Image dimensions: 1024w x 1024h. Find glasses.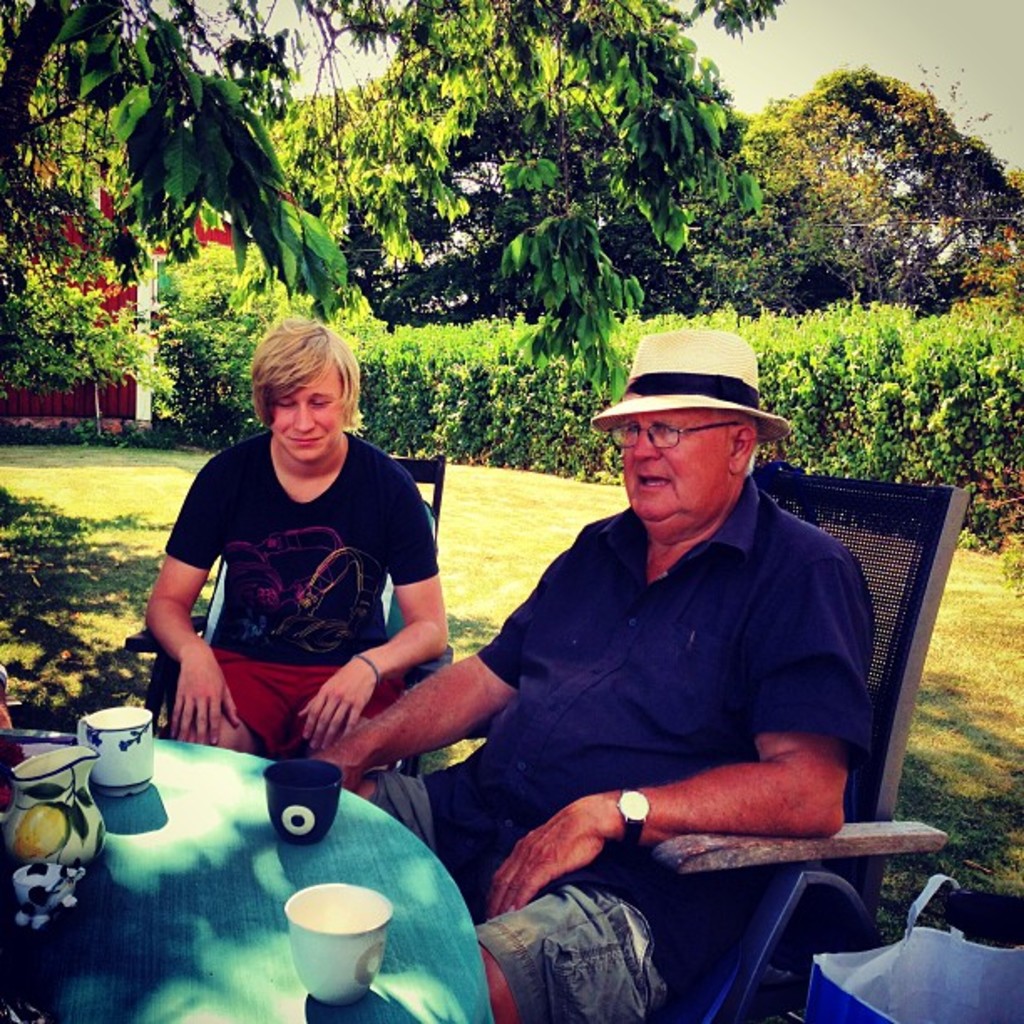
611:423:733:442.
